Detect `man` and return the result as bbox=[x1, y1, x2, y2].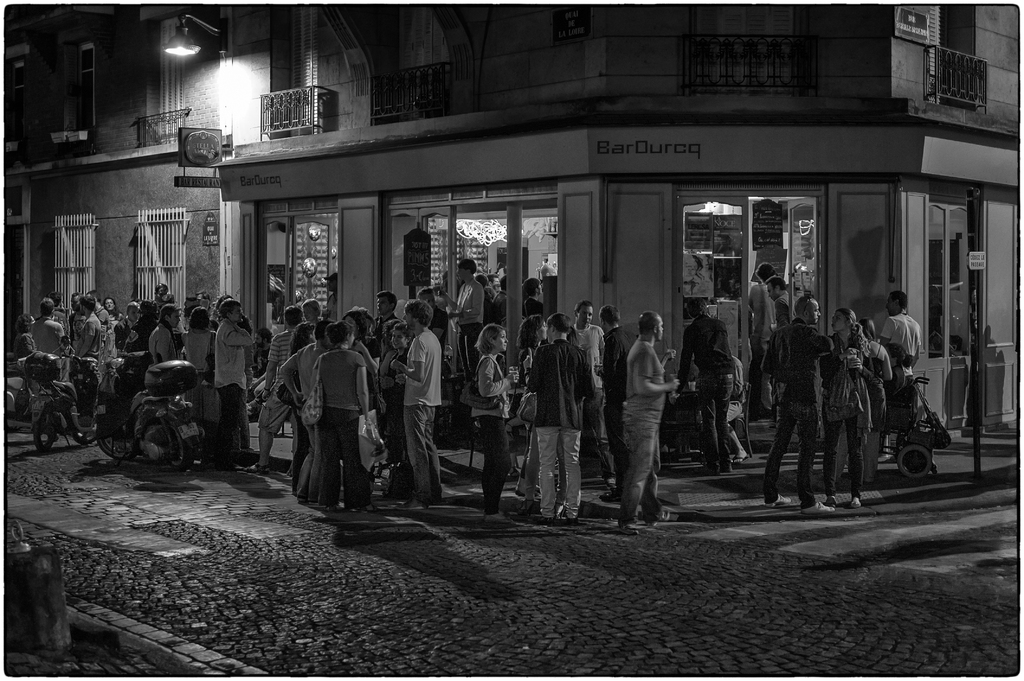
bbox=[624, 309, 687, 539].
